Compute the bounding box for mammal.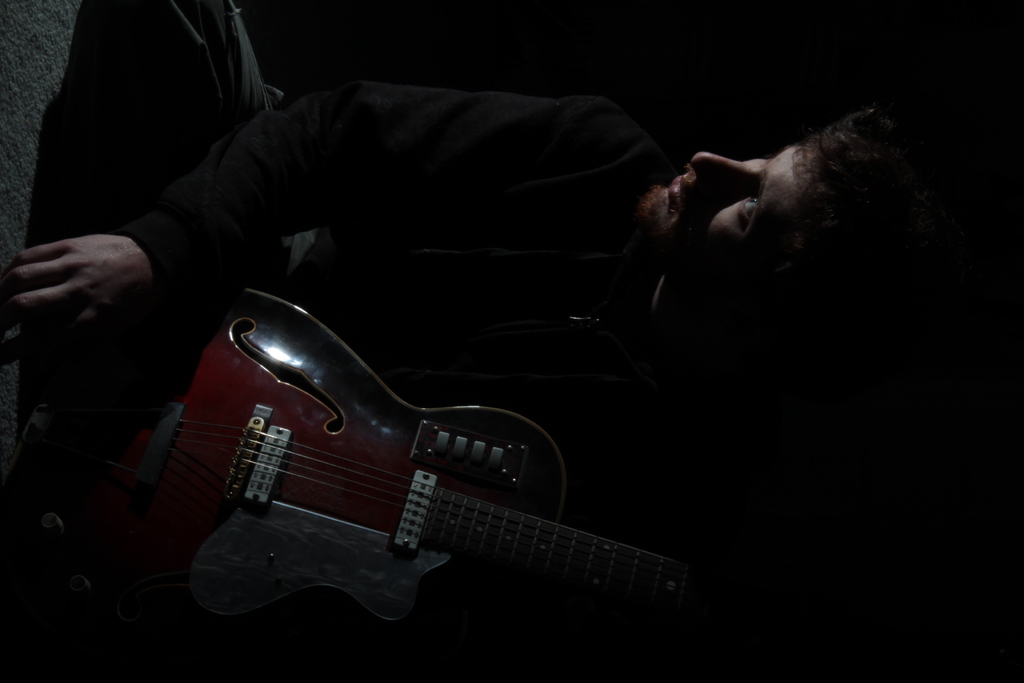
0,85,1002,637.
